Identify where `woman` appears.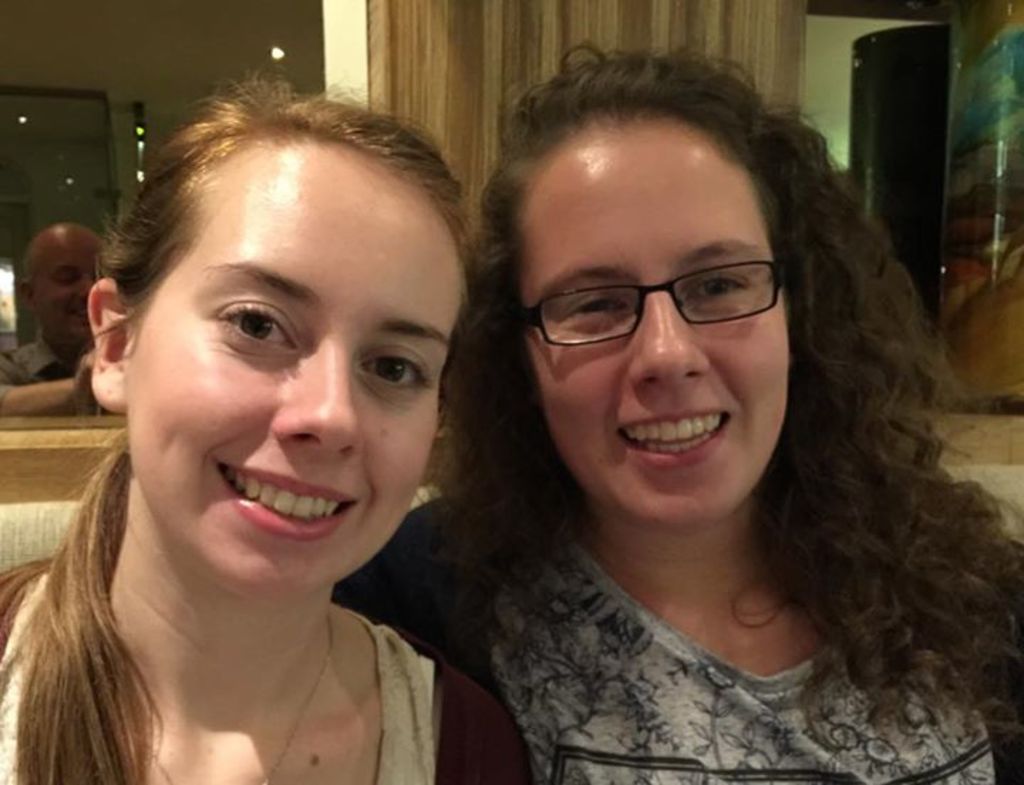
Appears at <bbox>364, 44, 1023, 784</bbox>.
